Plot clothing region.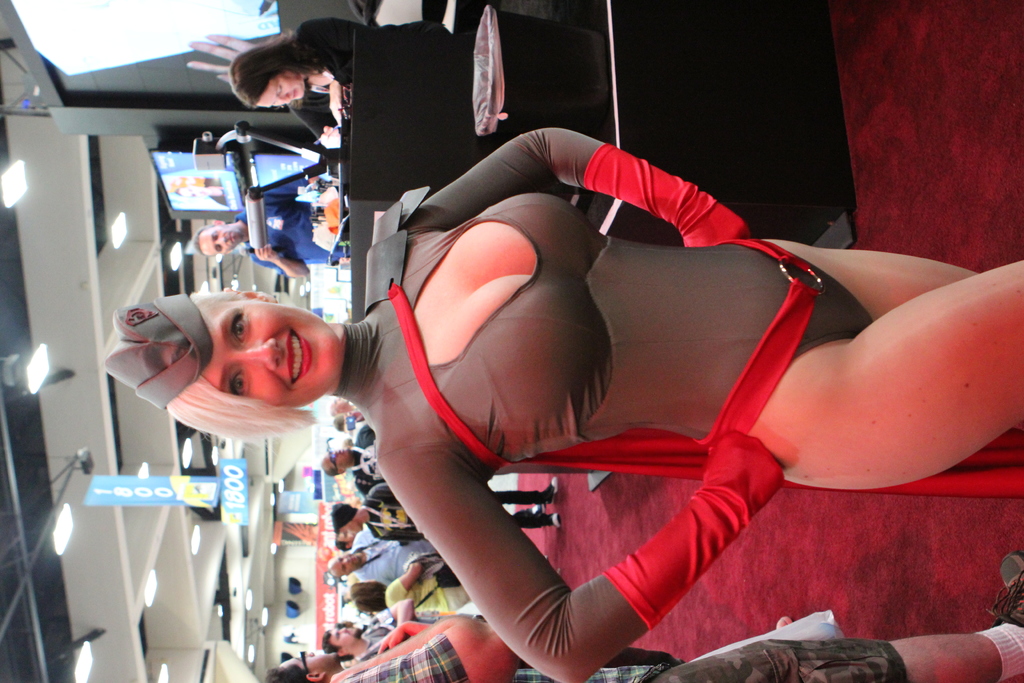
Plotted at {"left": 316, "top": 630, "right": 908, "bottom": 682}.
